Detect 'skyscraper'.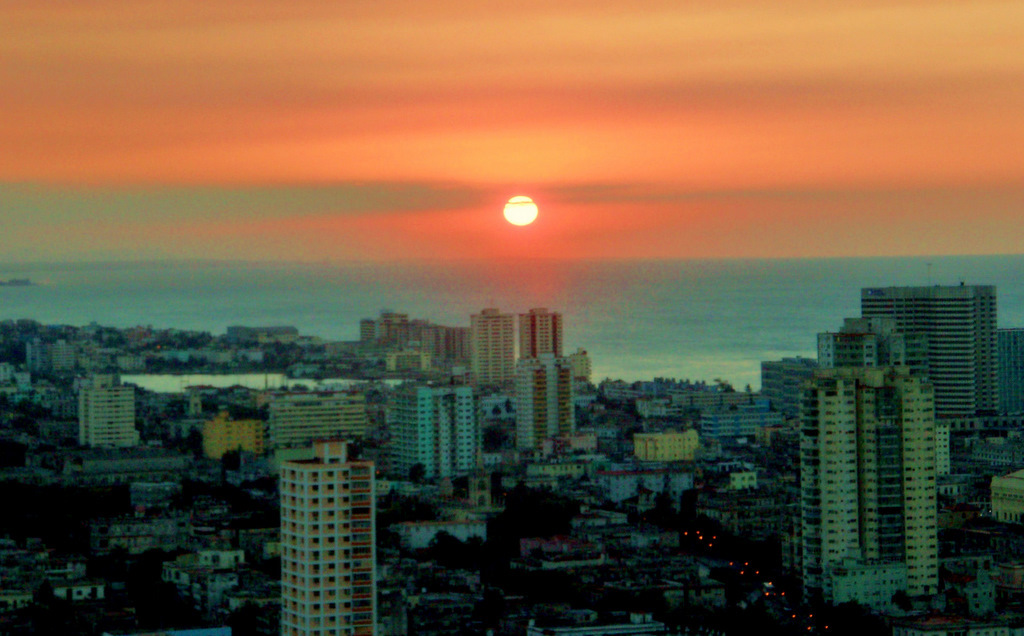
Detected at <bbox>394, 381, 485, 475</bbox>.
